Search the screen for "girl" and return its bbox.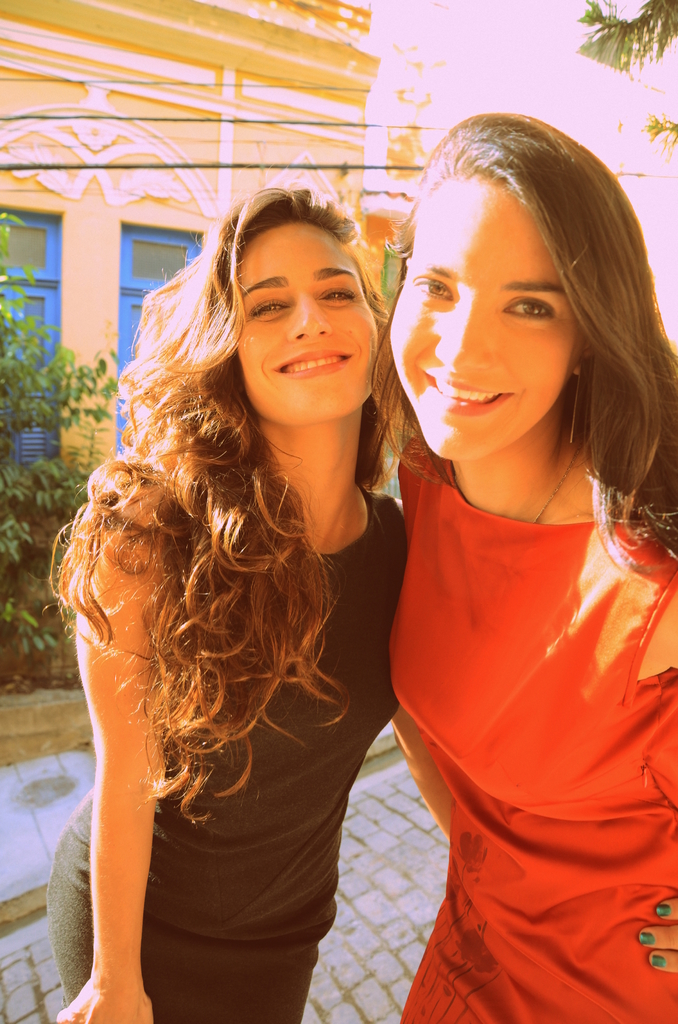
Found: 365:113:677:1023.
